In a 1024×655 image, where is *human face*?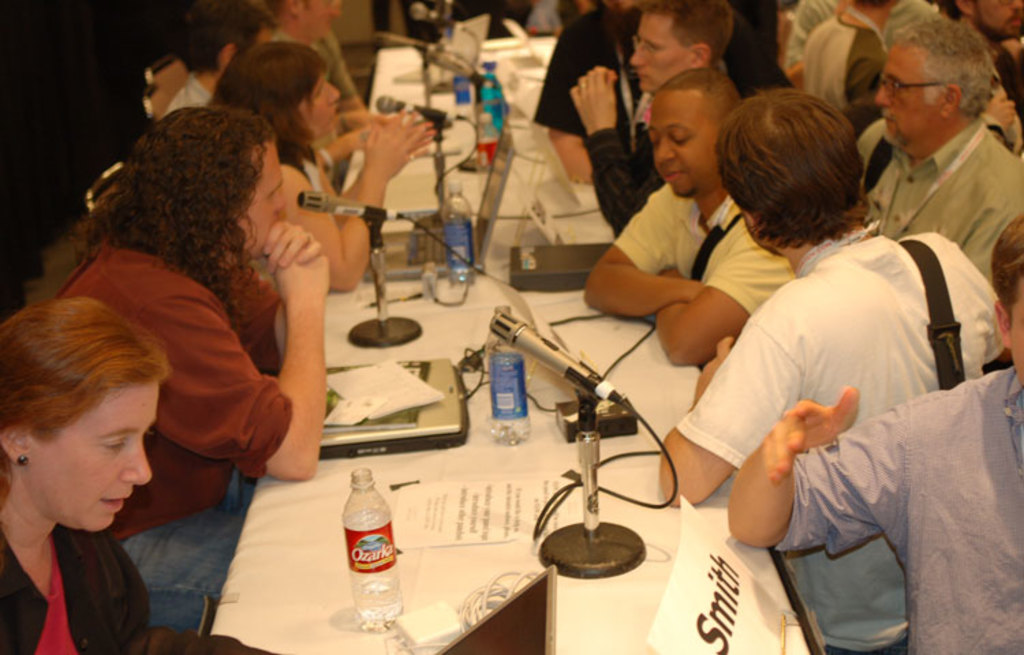
x1=239, y1=134, x2=294, y2=266.
